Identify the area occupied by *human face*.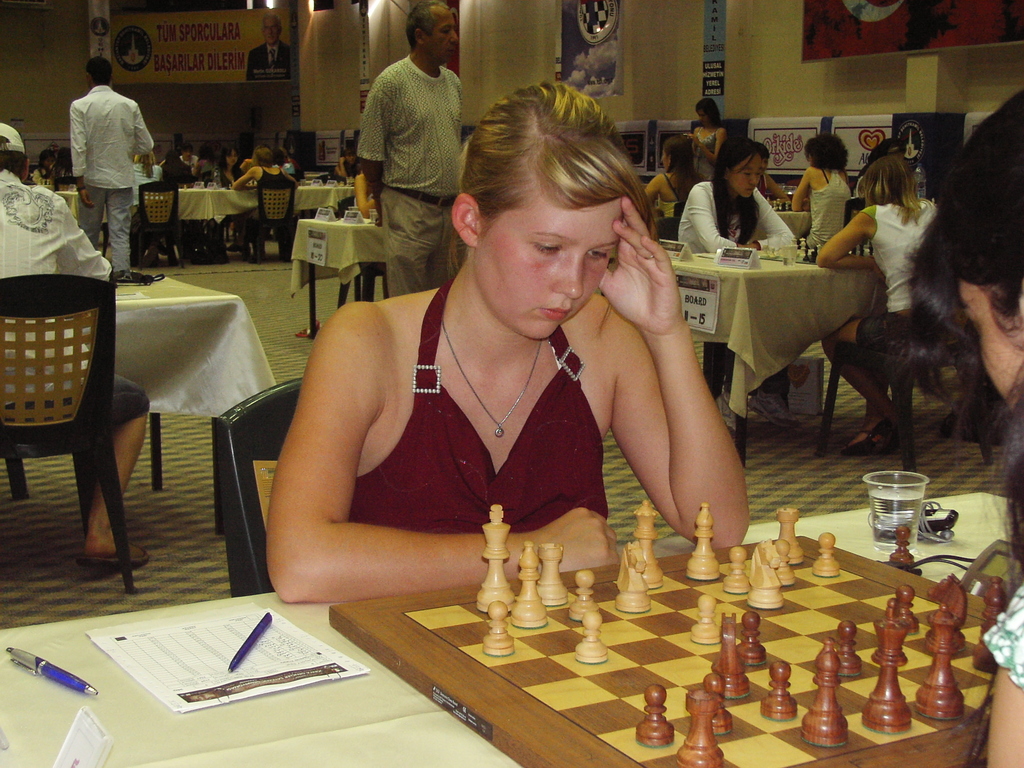
Area: 734,154,769,198.
